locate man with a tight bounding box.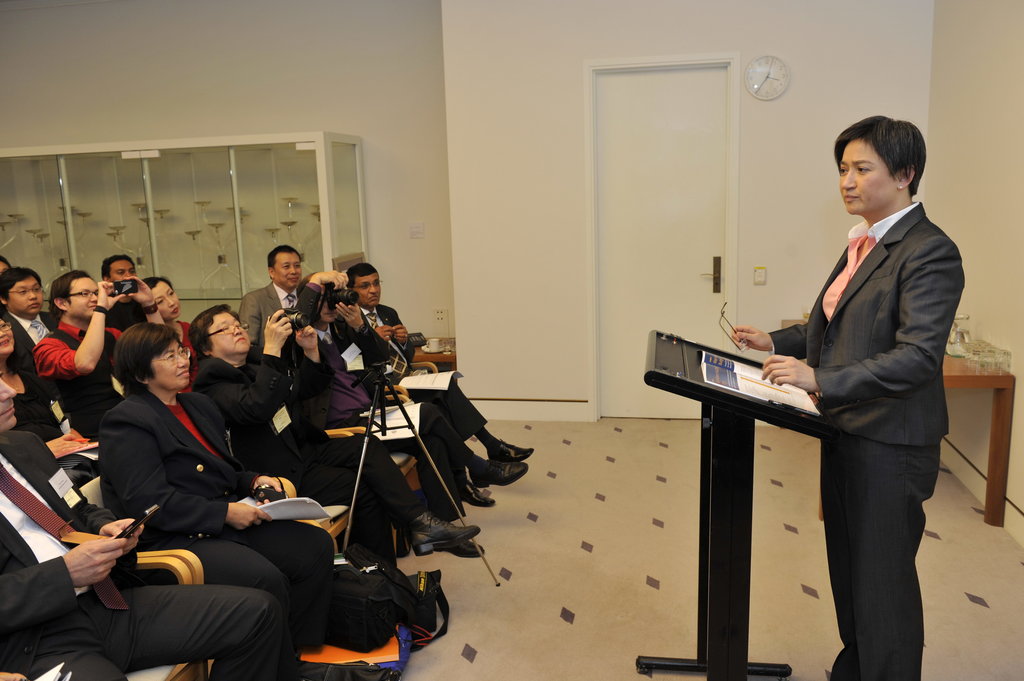
(238, 242, 307, 352).
